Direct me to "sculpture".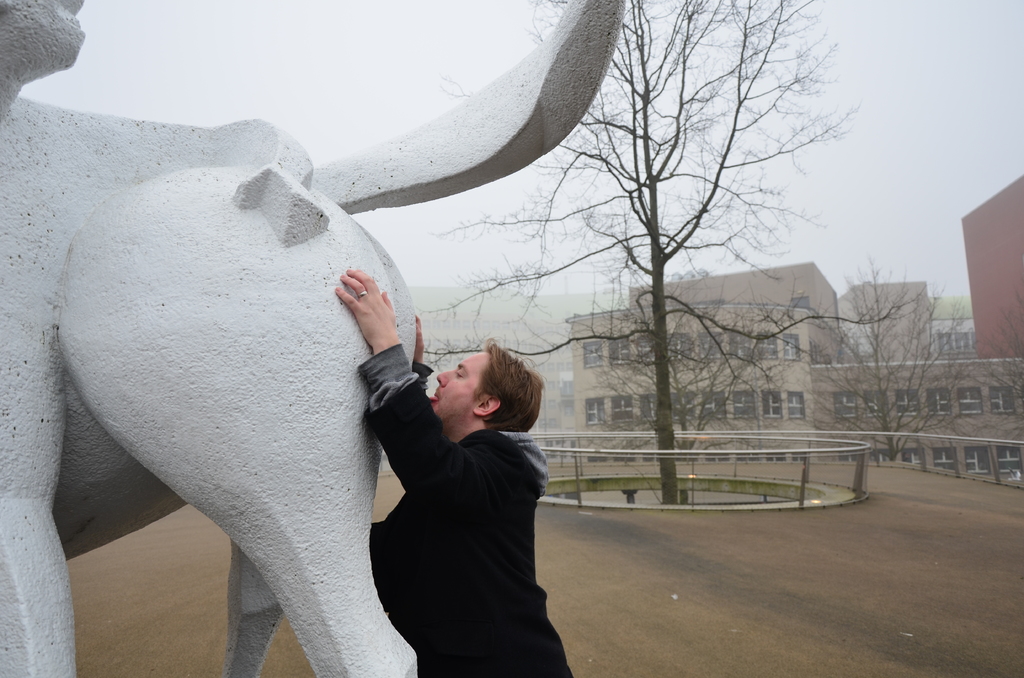
Direction: x1=0, y1=0, x2=631, y2=677.
